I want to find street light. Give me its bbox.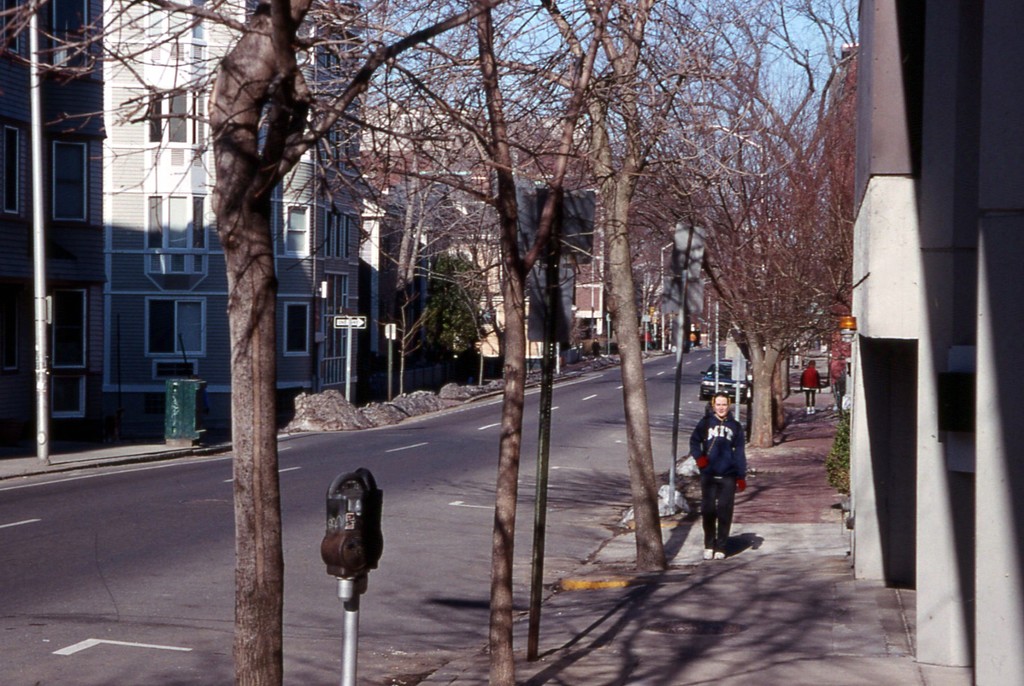
(x1=24, y1=0, x2=81, y2=465).
